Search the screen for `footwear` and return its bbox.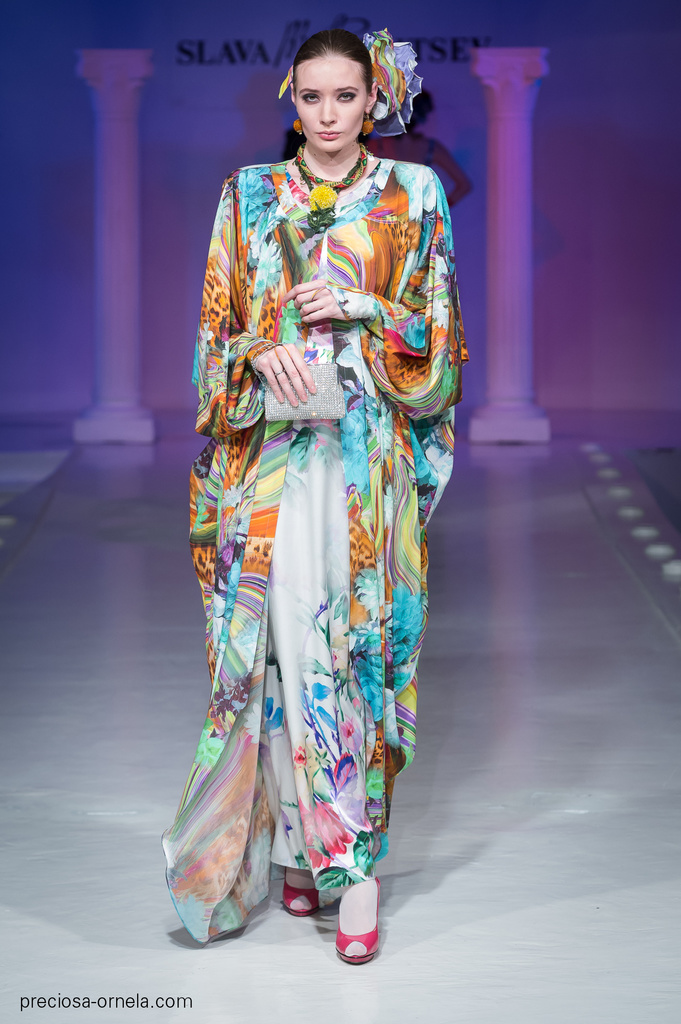
Found: x1=285, y1=882, x2=317, y2=917.
